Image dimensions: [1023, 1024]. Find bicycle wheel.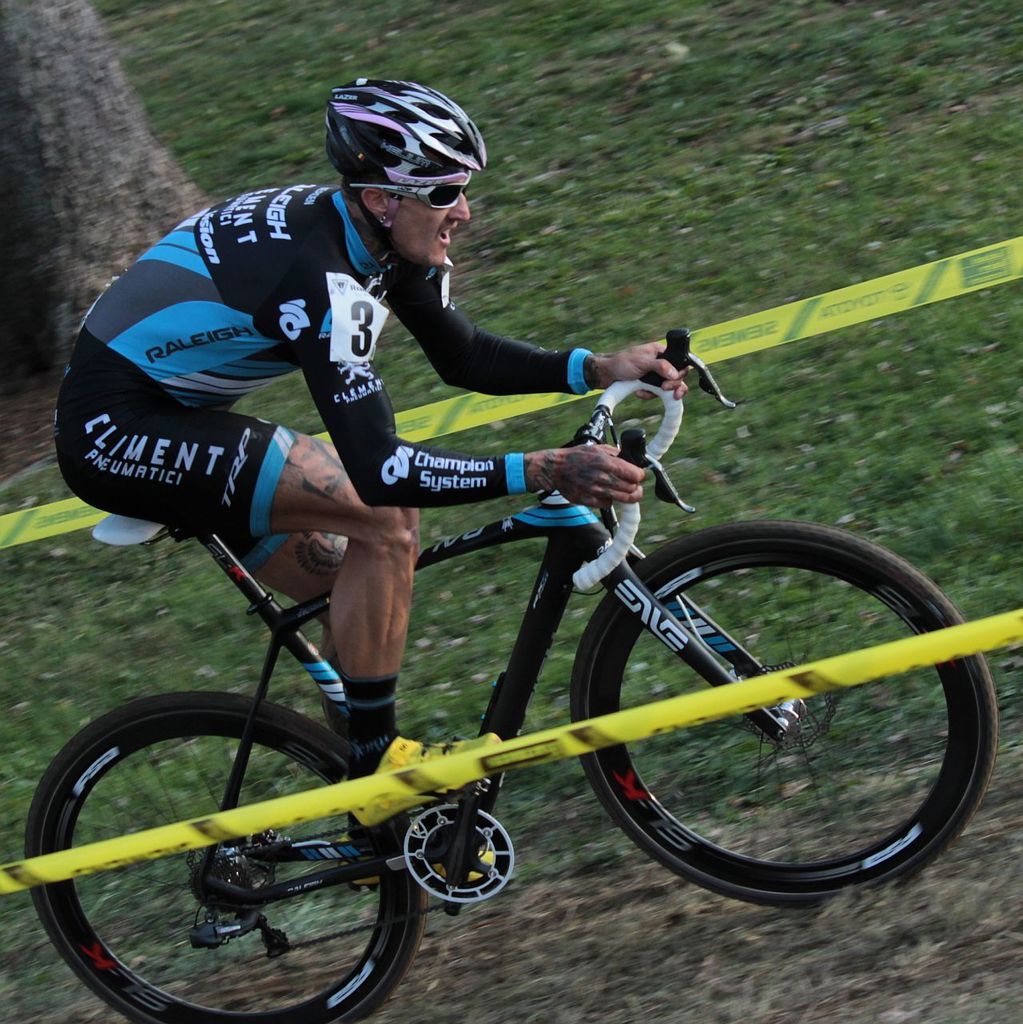
crop(563, 515, 1004, 913).
